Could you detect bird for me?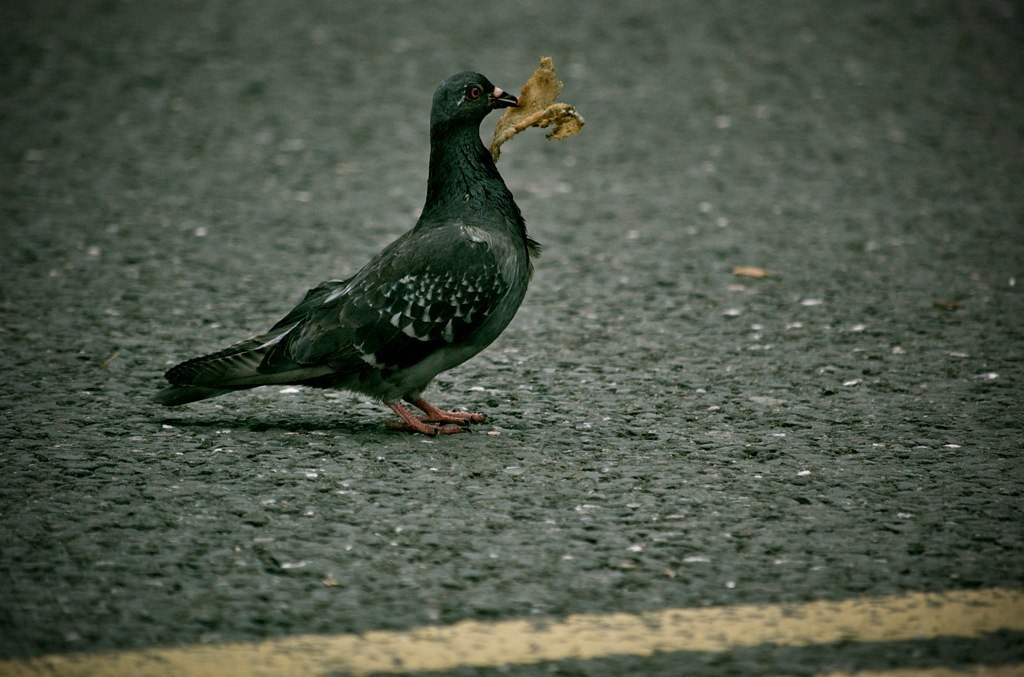
Detection result: BBox(152, 60, 575, 441).
